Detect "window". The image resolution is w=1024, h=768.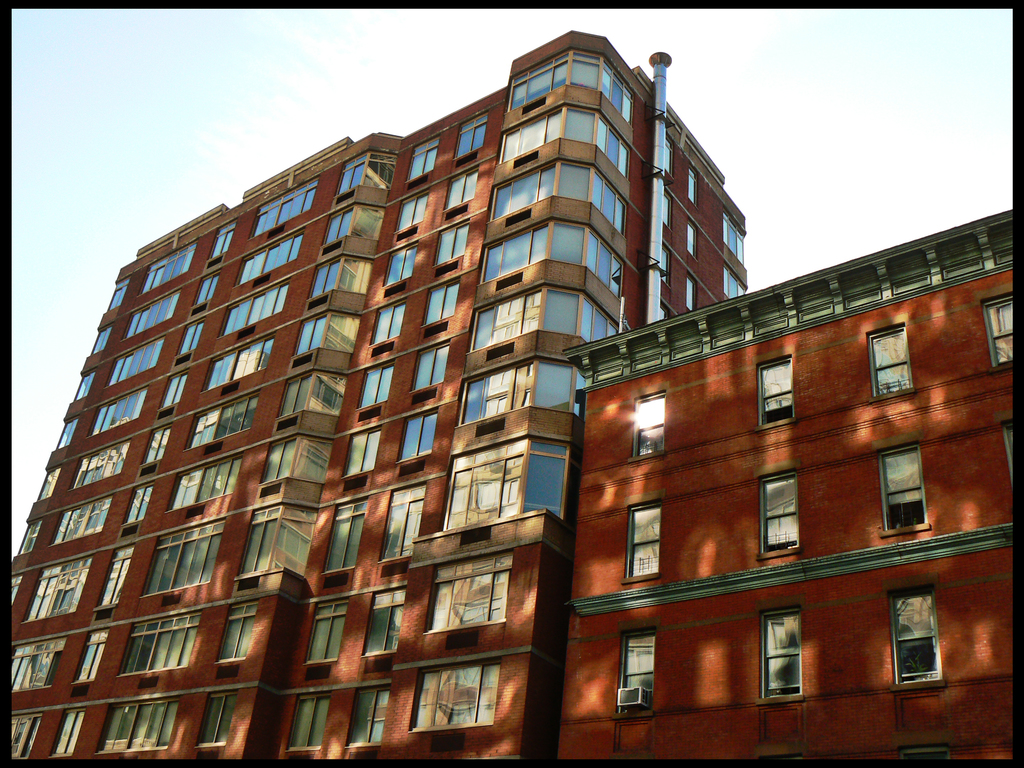
left=687, top=275, right=694, bottom=308.
